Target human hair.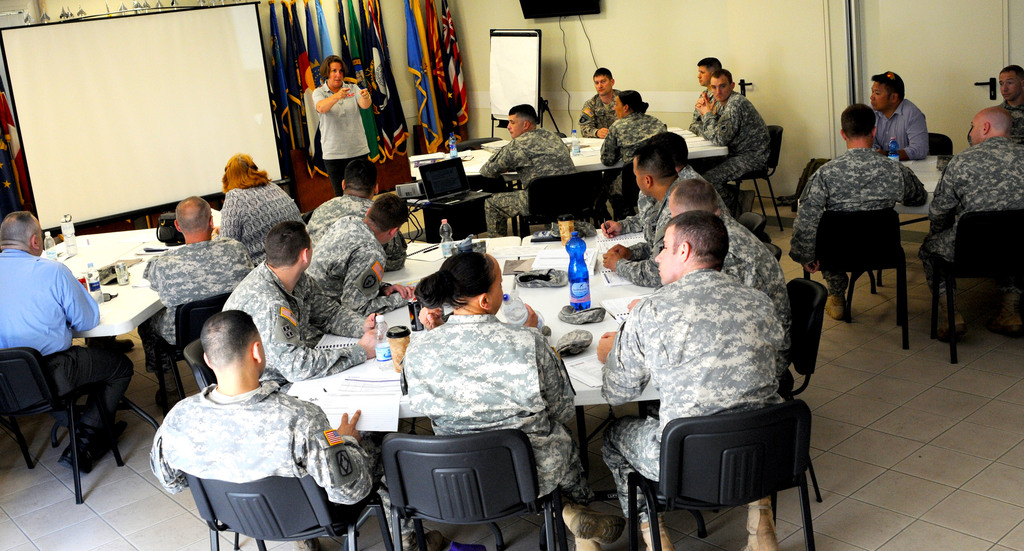
Target region: (0, 213, 40, 249).
